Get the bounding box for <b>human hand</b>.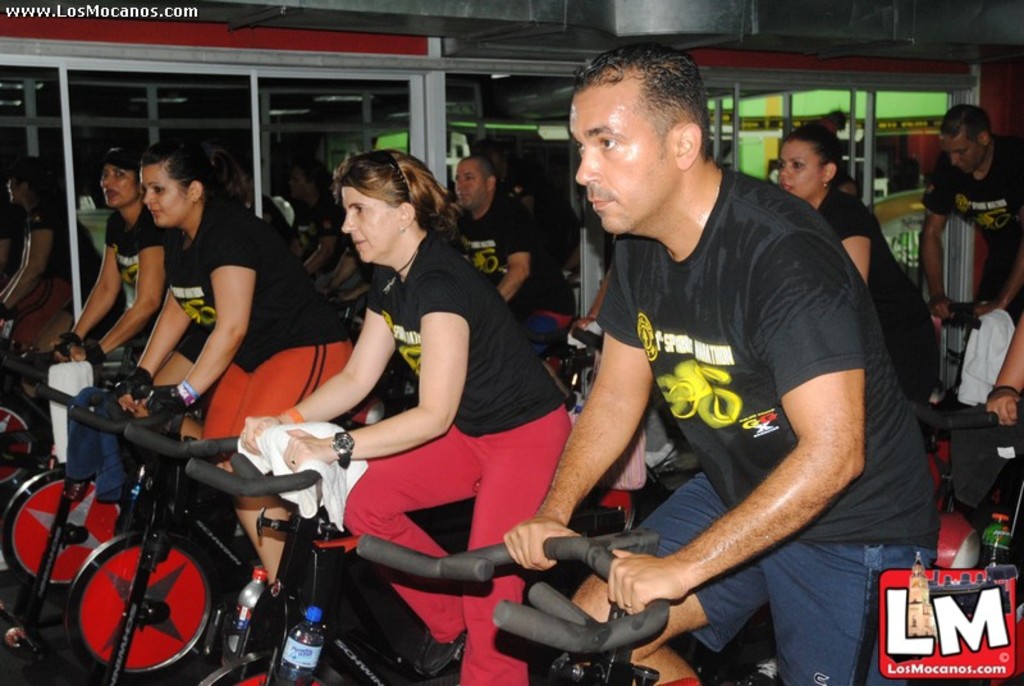
[134, 387, 180, 420].
